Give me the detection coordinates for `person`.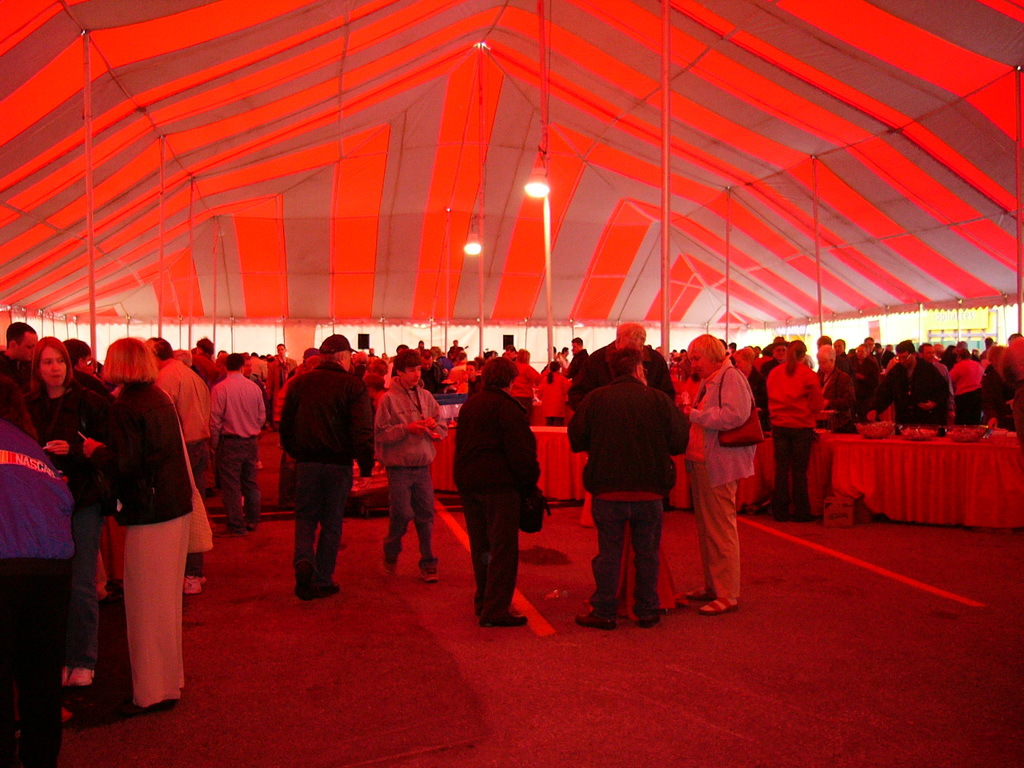
{"left": 818, "top": 346, "right": 859, "bottom": 432}.
